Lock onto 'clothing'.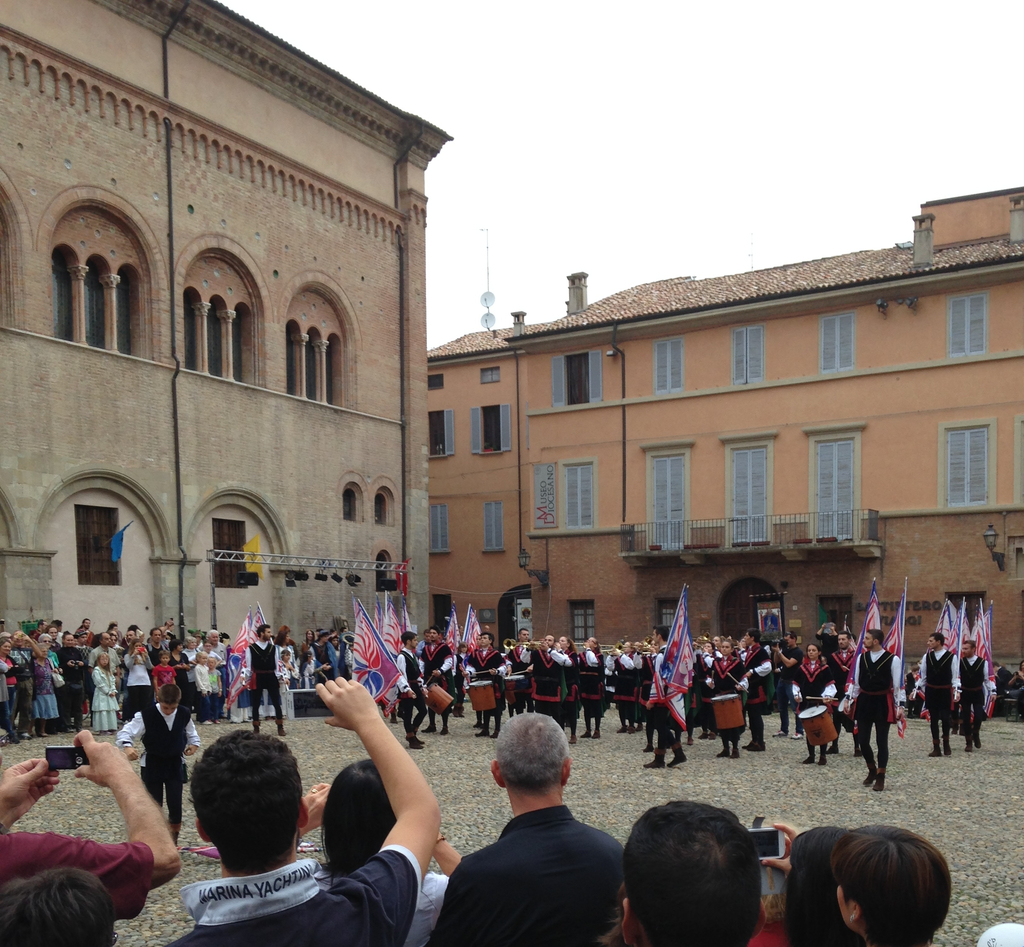
Locked: <region>403, 871, 451, 946</region>.
